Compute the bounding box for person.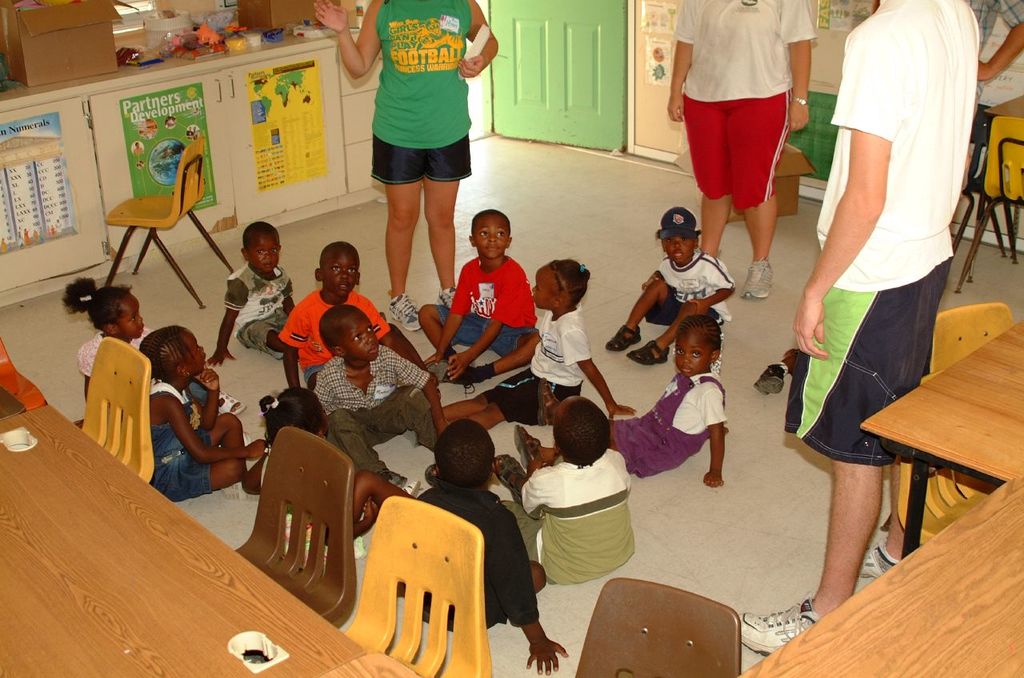
[490,373,652,591].
